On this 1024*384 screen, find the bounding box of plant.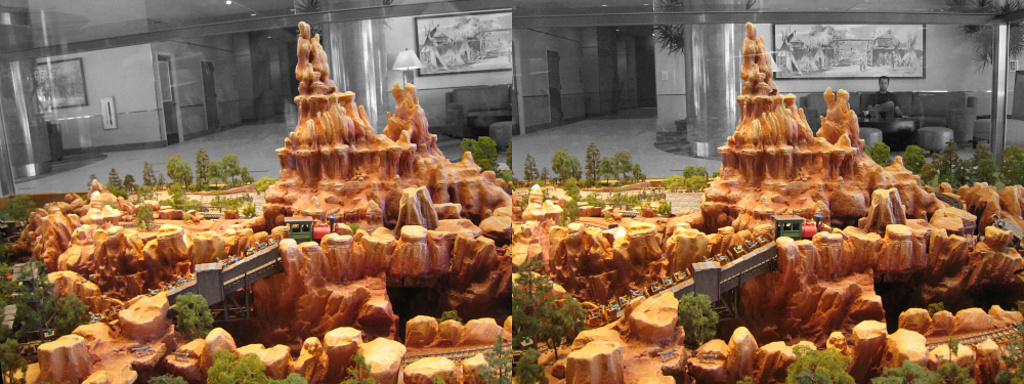
Bounding box: [left=172, top=285, right=221, bottom=328].
